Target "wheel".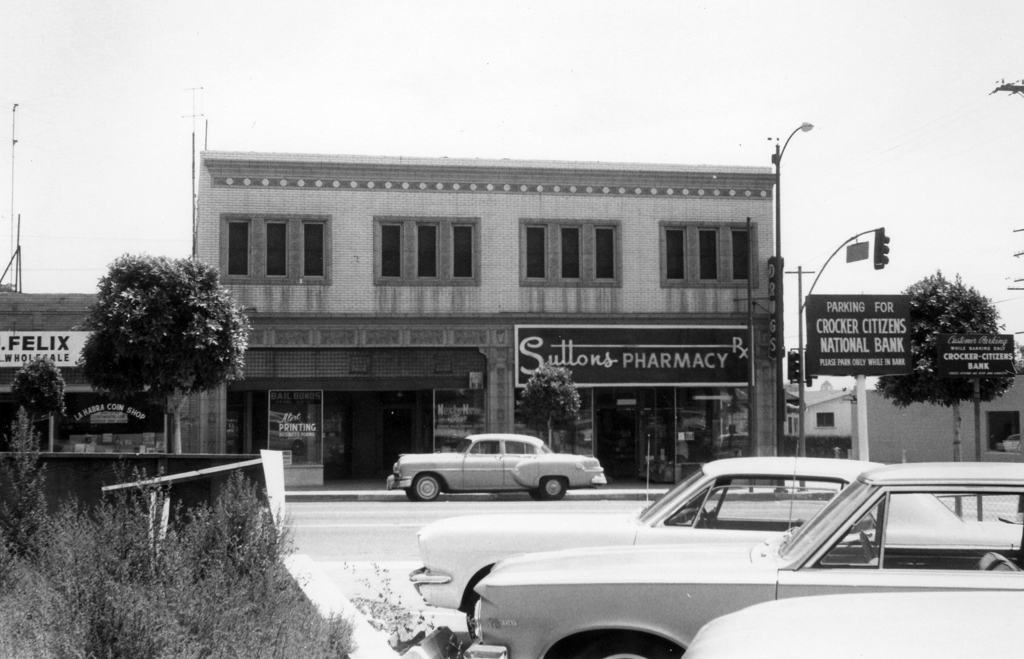
Target region: 412,469,442,503.
